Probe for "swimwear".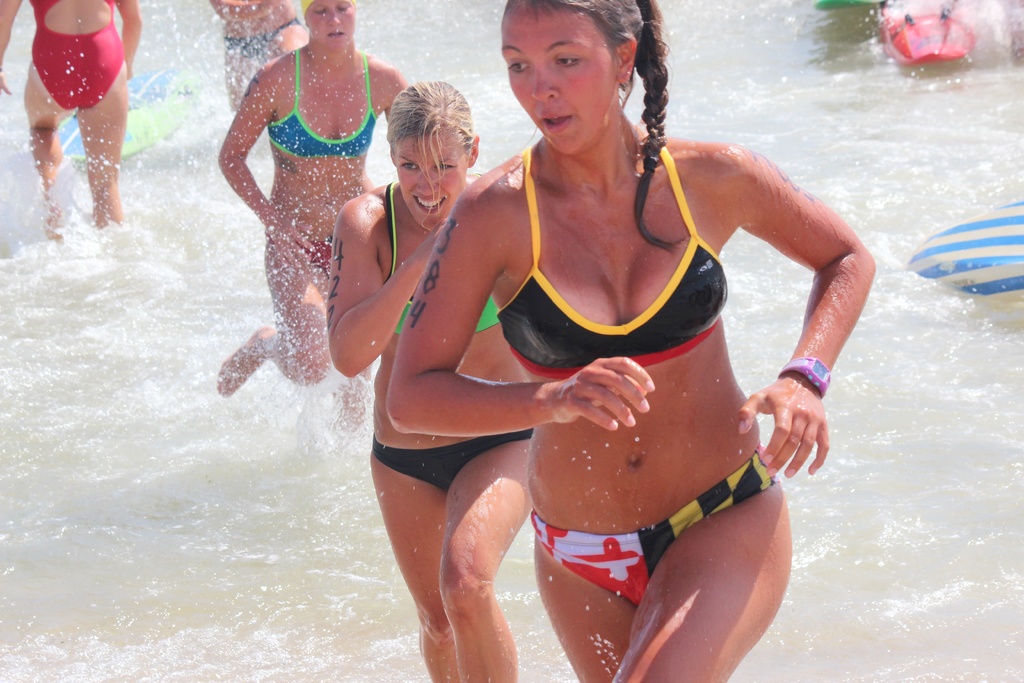
Probe result: rect(489, 149, 733, 374).
